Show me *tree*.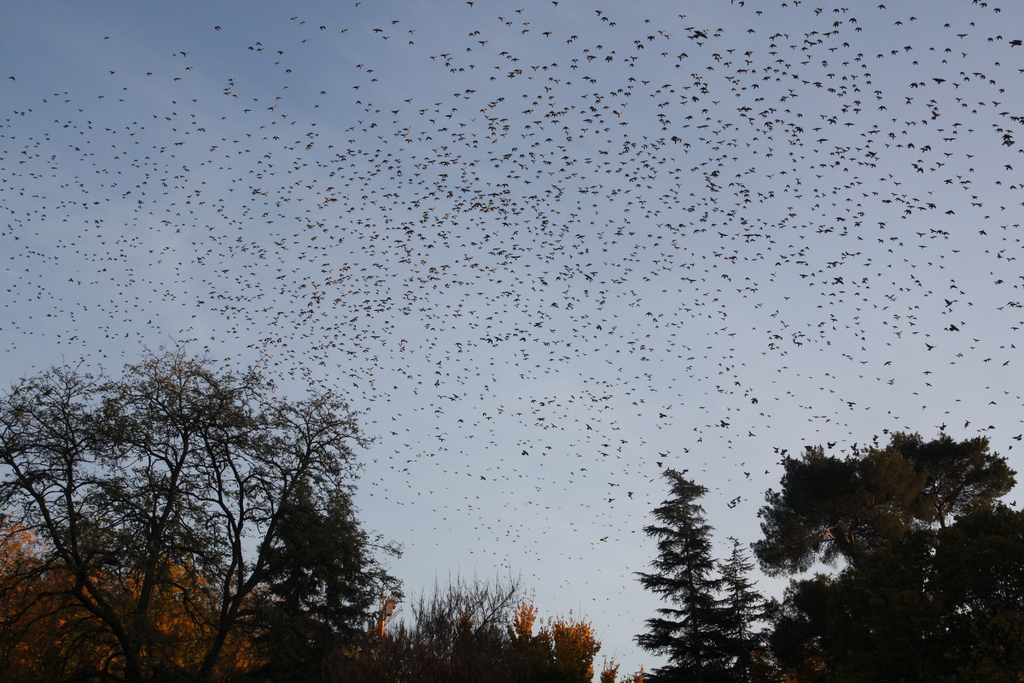
*tree* is here: 36, 338, 400, 673.
